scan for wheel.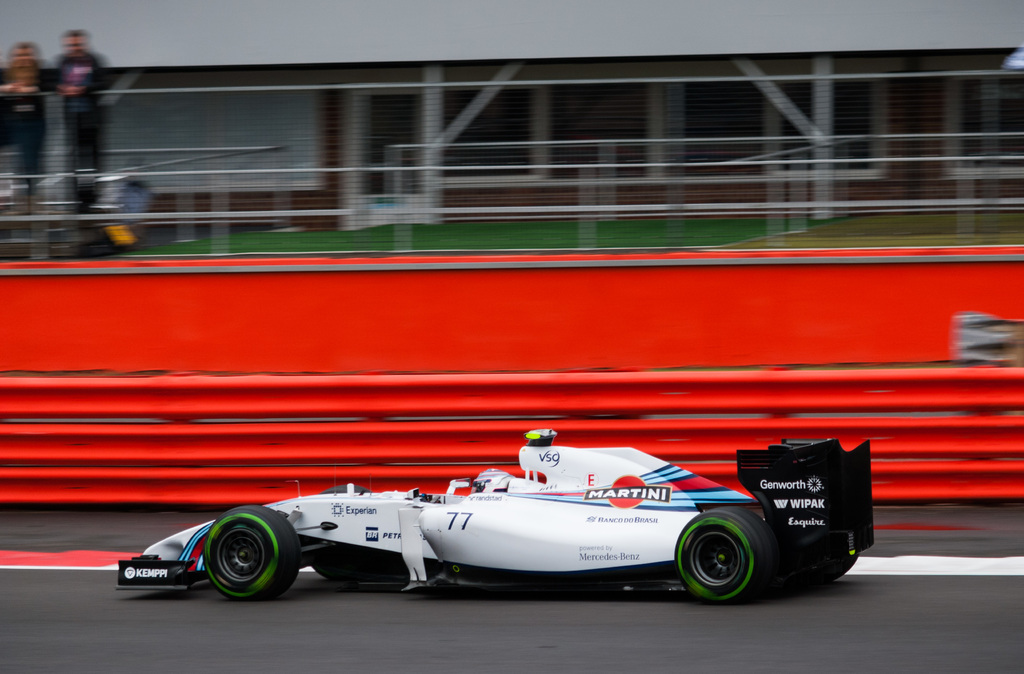
Scan result: <box>676,524,769,607</box>.
